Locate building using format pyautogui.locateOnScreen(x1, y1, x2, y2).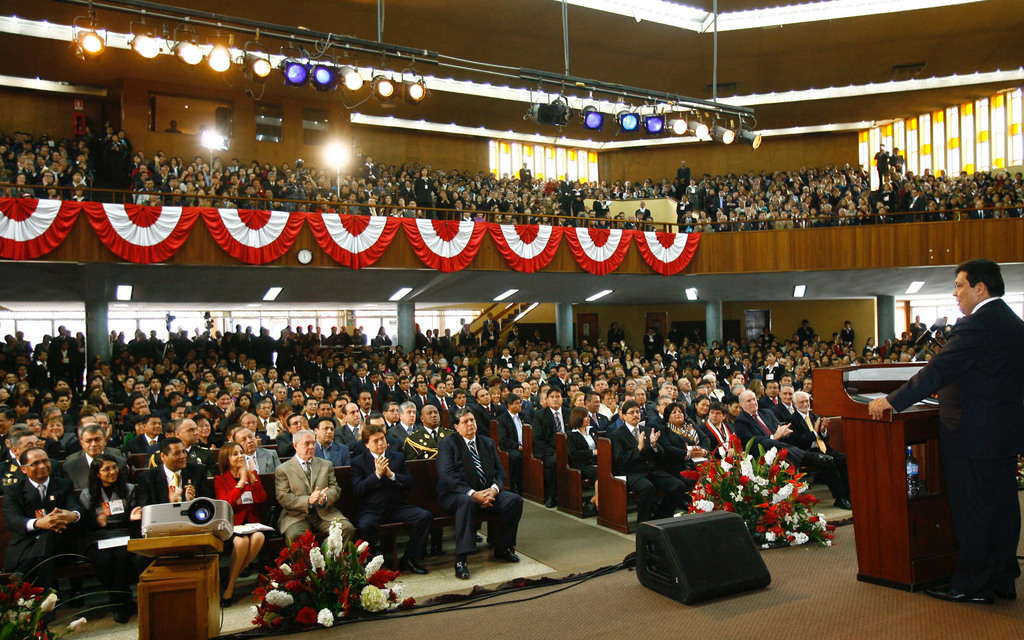
pyautogui.locateOnScreen(0, 0, 1023, 639).
